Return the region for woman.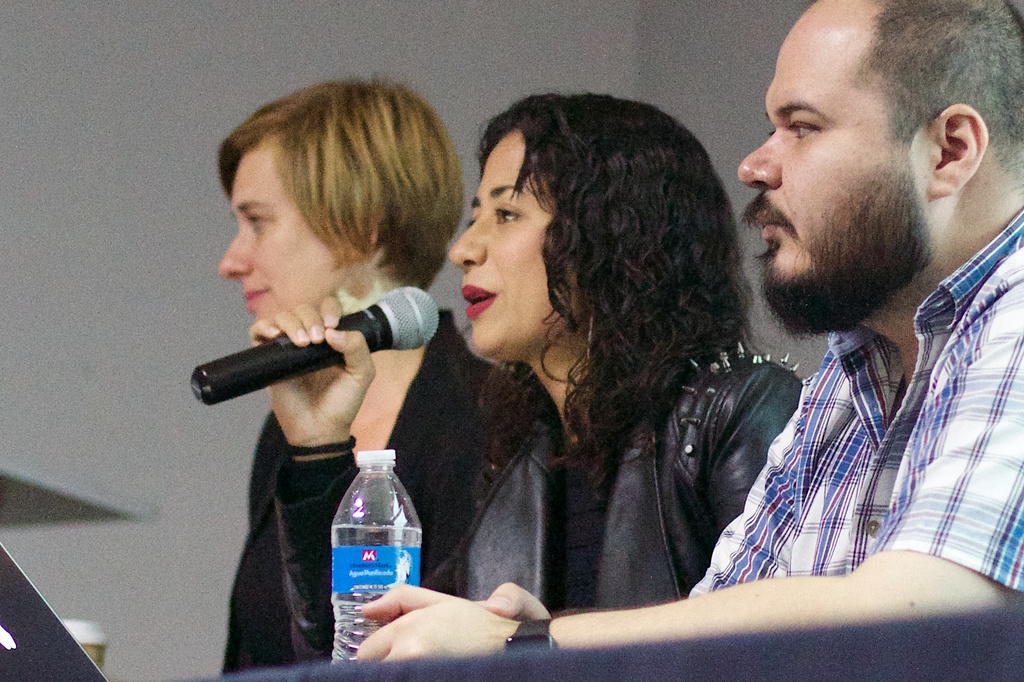
l=369, t=93, r=809, b=658.
